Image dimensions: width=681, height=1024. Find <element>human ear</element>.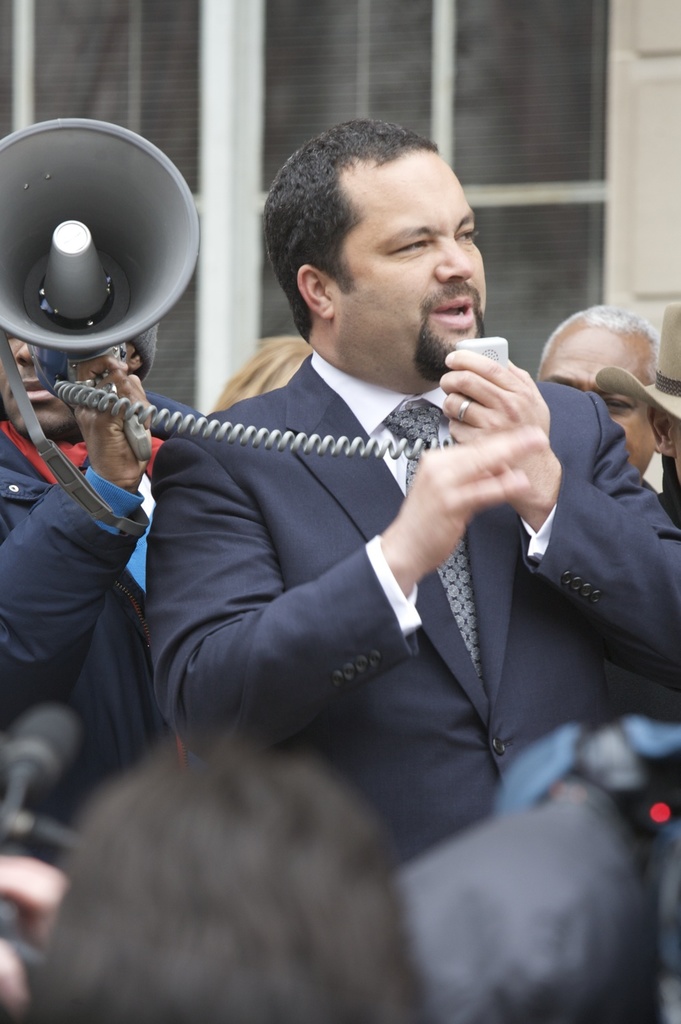
645 403 680 457.
